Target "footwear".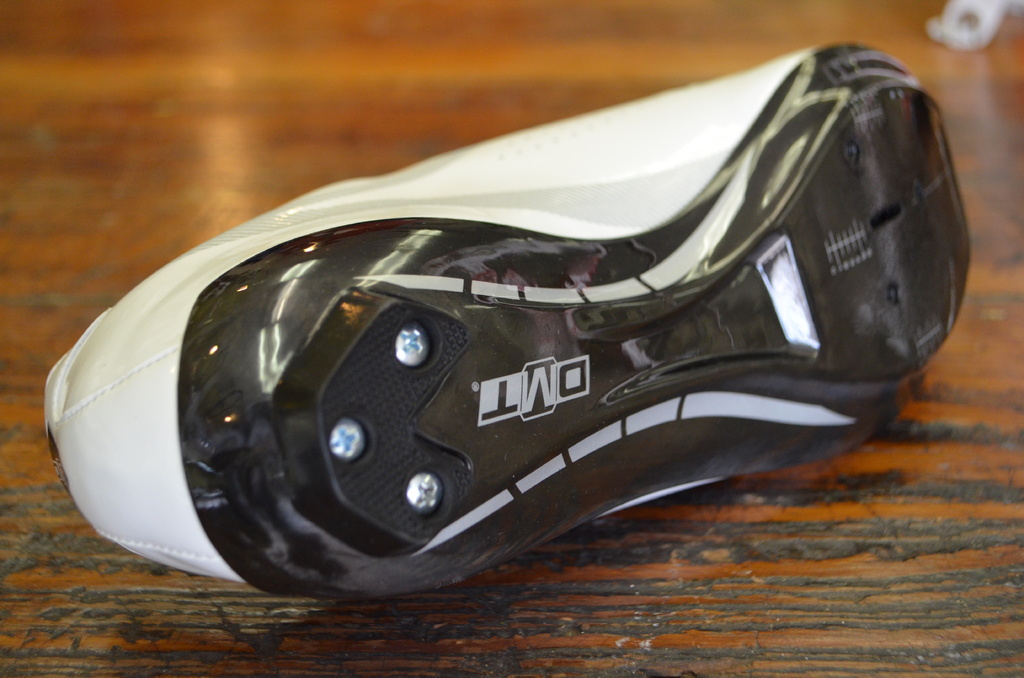
Target region: detection(39, 33, 977, 591).
